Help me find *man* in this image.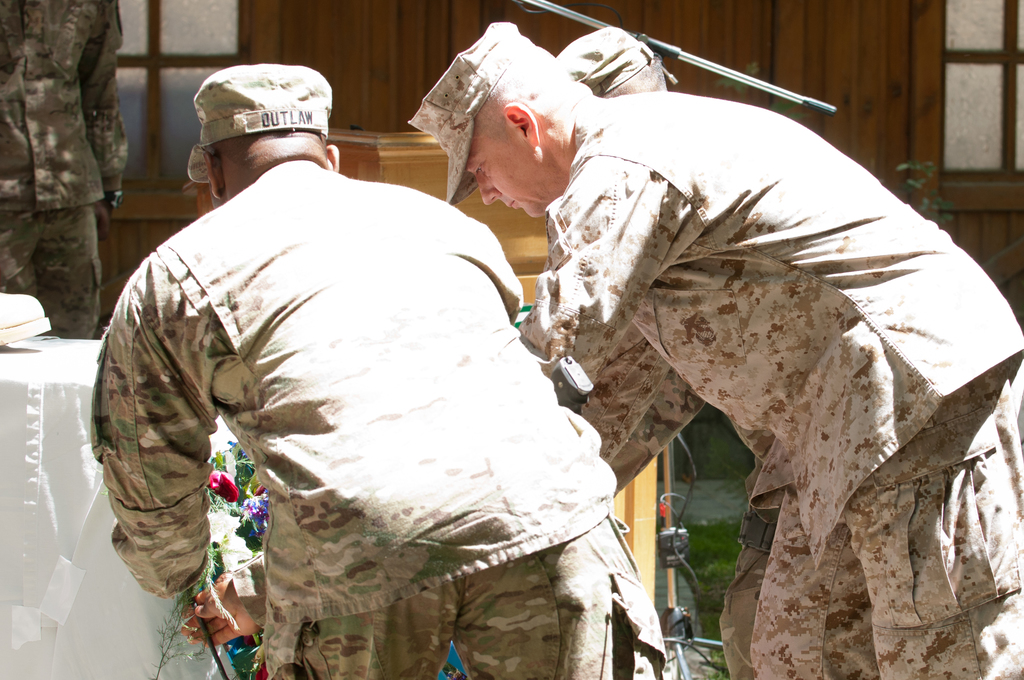
Found it: 0,0,129,341.
